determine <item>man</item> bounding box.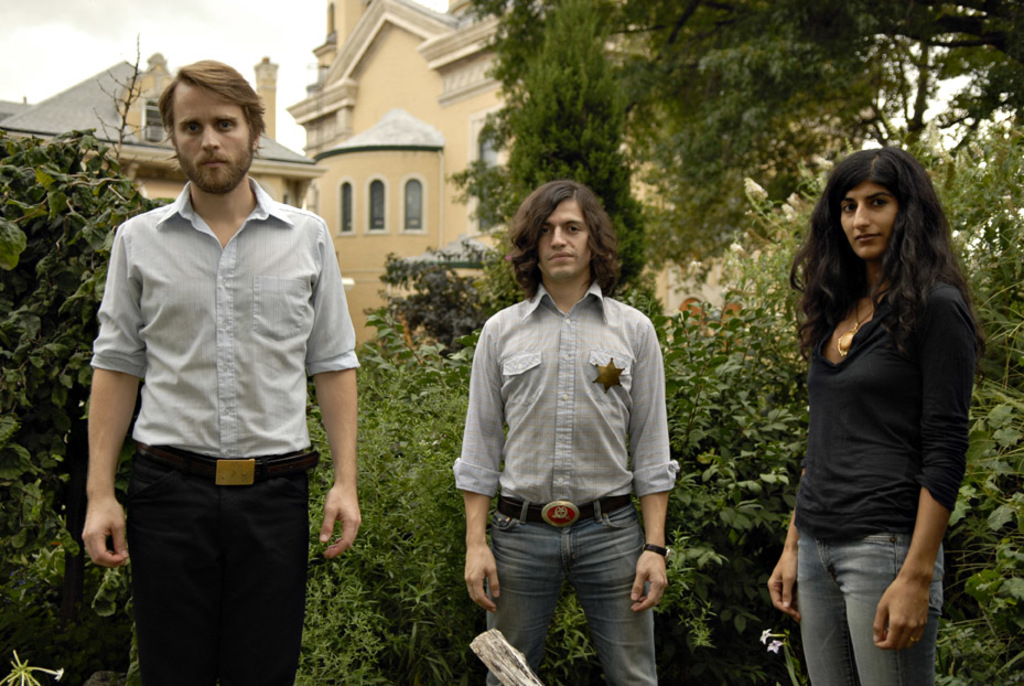
Determined: x1=452, y1=181, x2=683, y2=685.
